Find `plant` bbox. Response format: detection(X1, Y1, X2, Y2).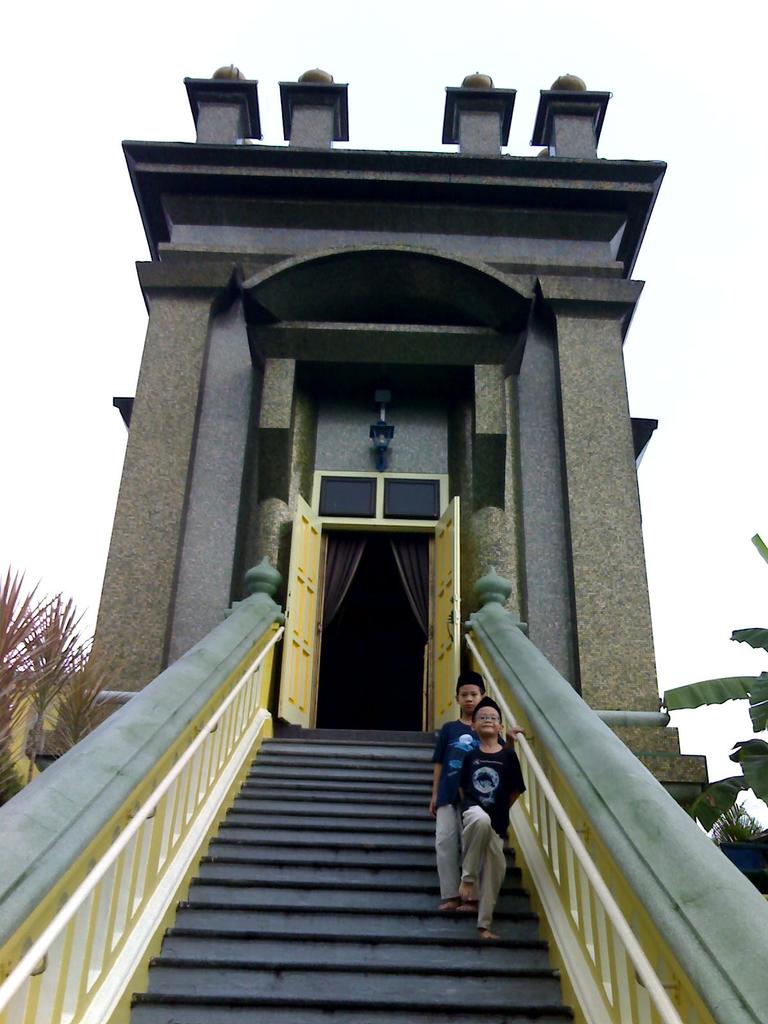
detection(660, 531, 767, 830).
